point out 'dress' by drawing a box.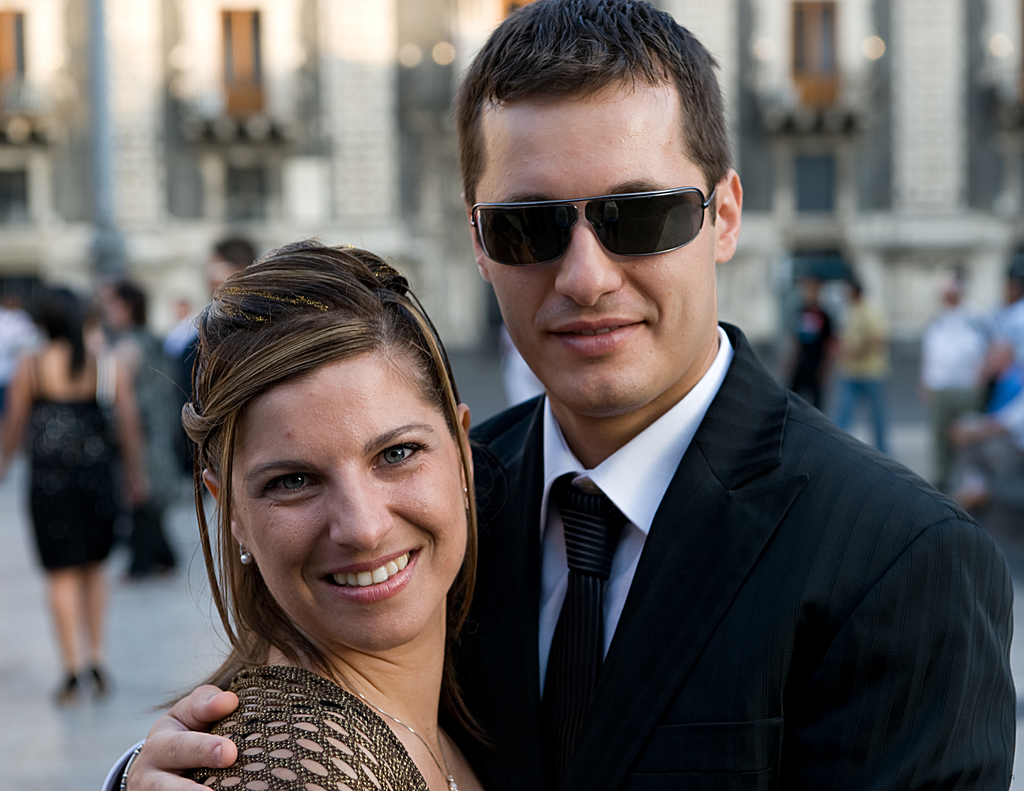
(left=28, top=349, right=122, bottom=580).
